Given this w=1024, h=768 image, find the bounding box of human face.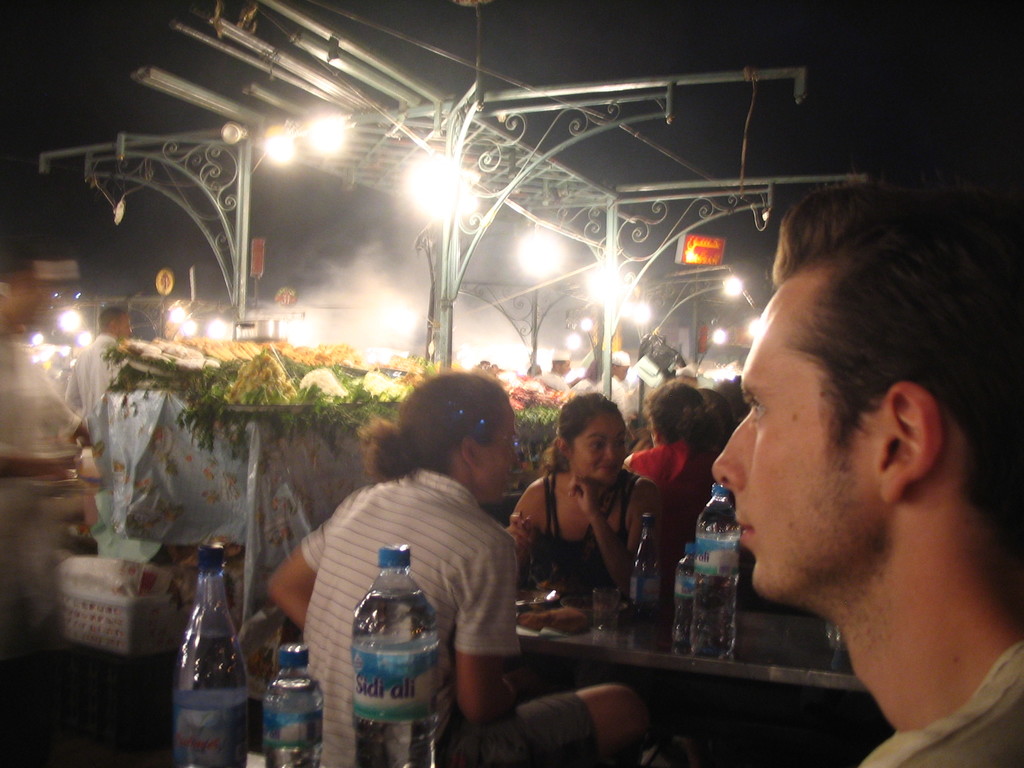
117:312:131:340.
